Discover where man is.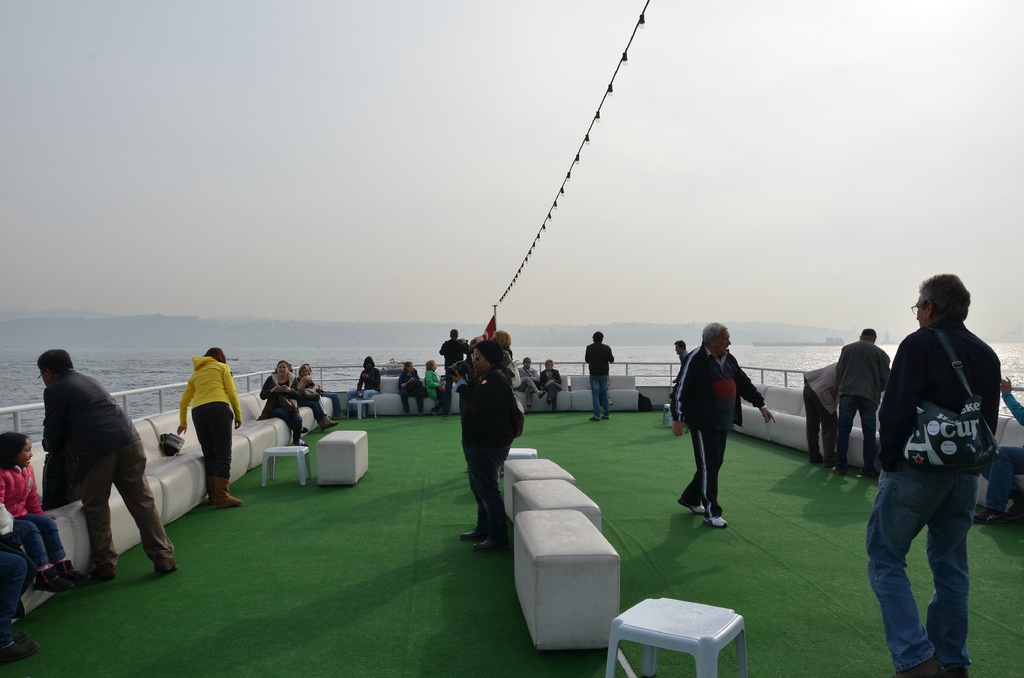
Discovered at [left=673, top=321, right=776, bottom=528].
